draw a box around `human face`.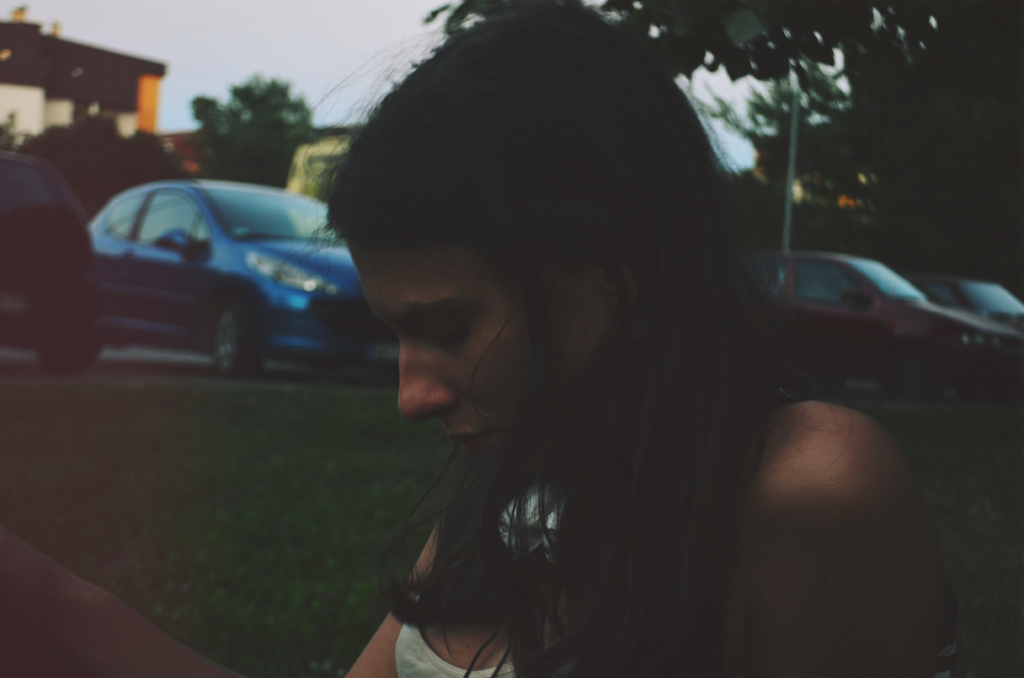
pyautogui.locateOnScreen(346, 244, 614, 474).
